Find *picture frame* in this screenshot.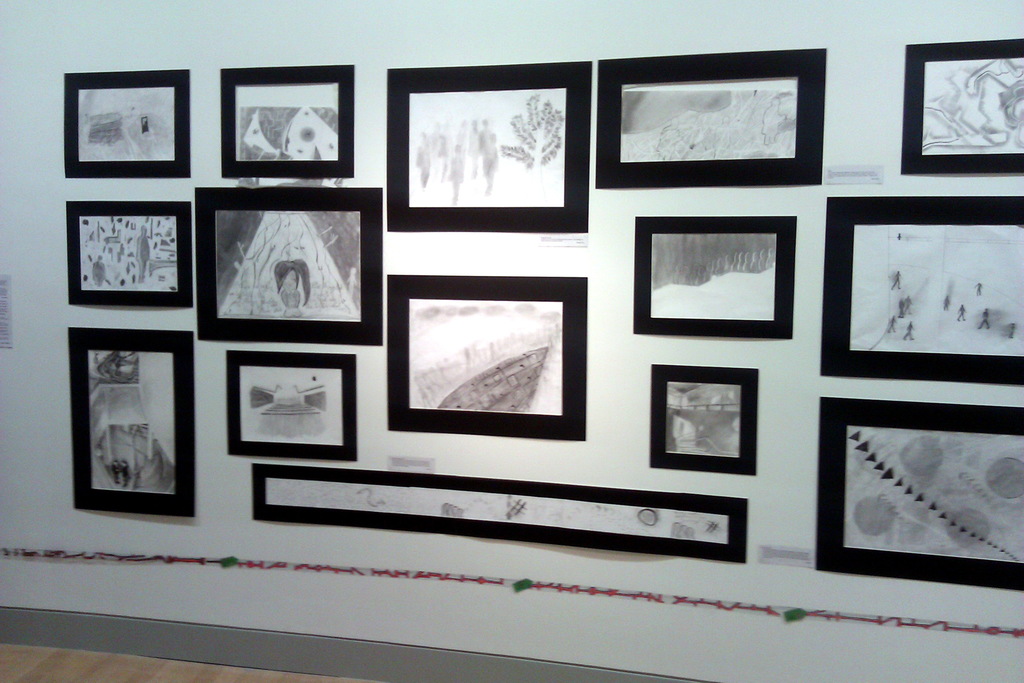
The bounding box for *picture frame* is {"x1": 67, "y1": 199, "x2": 198, "y2": 309}.
